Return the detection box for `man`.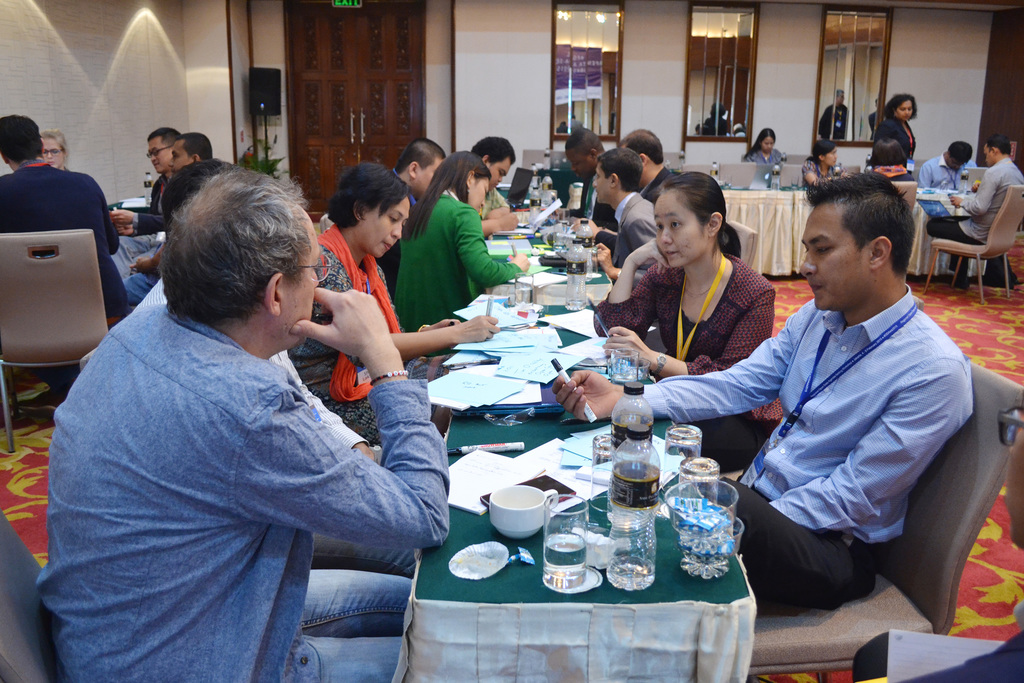
[left=819, top=86, right=854, bottom=145].
